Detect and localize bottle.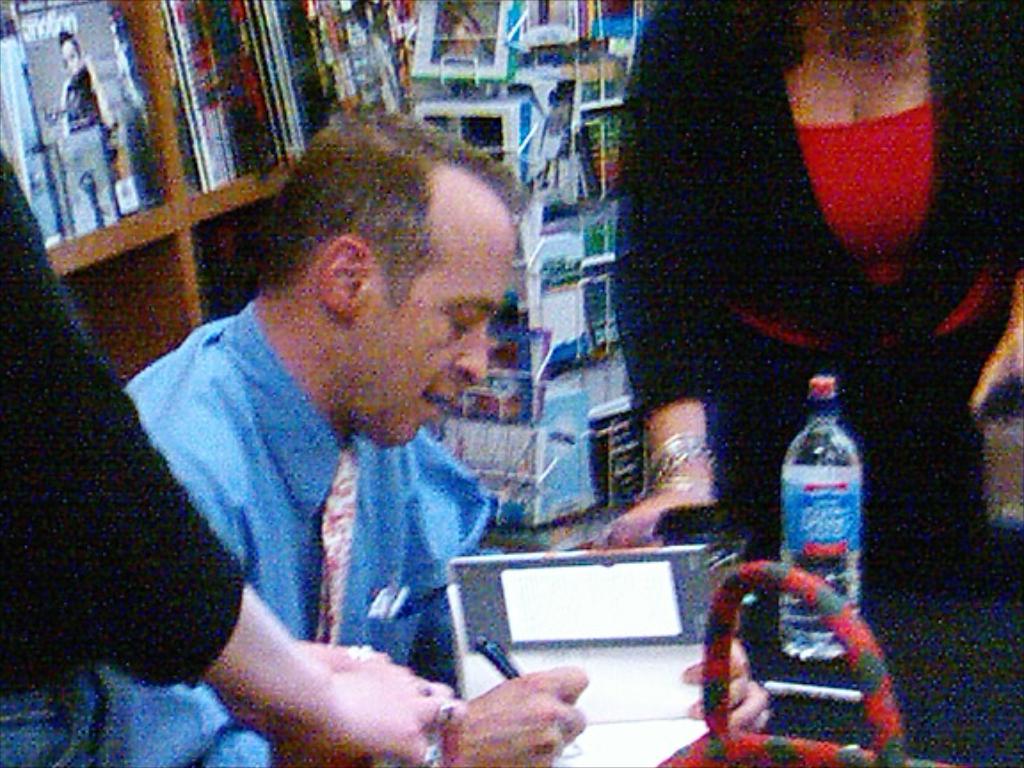
Localized at [left=777, top=372, right=859, bottom=654].
